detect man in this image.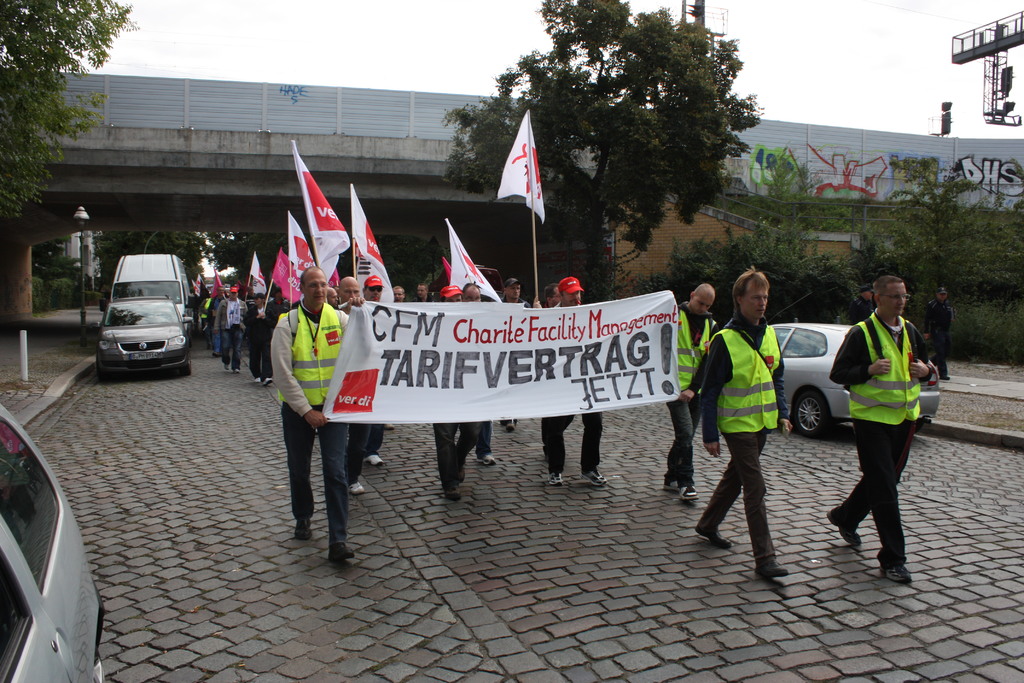
Detection: detection(334, 274, 375, 498).
